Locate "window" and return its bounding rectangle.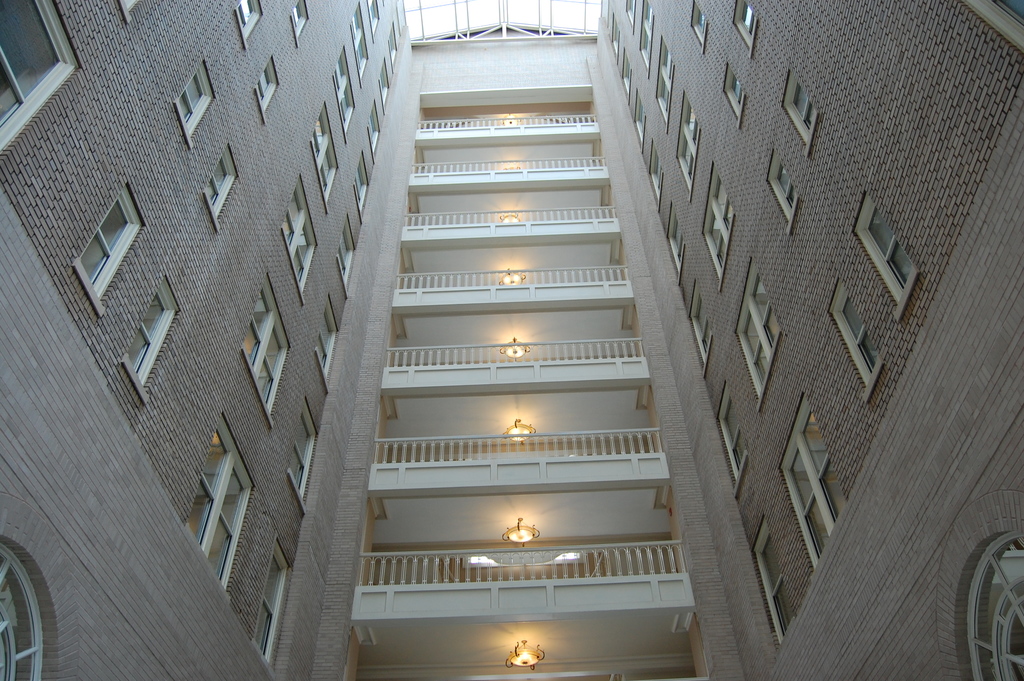
<bbox>355, 152, 368, 217</bbox>.
